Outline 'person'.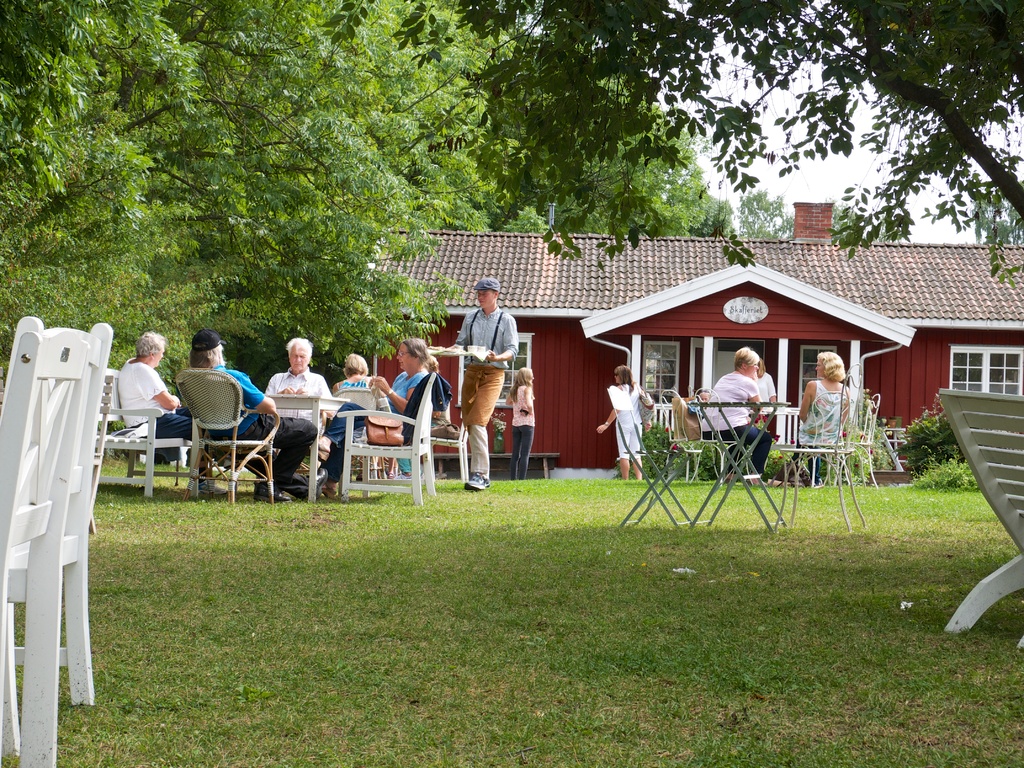
Outline: [794,348,853,482].
